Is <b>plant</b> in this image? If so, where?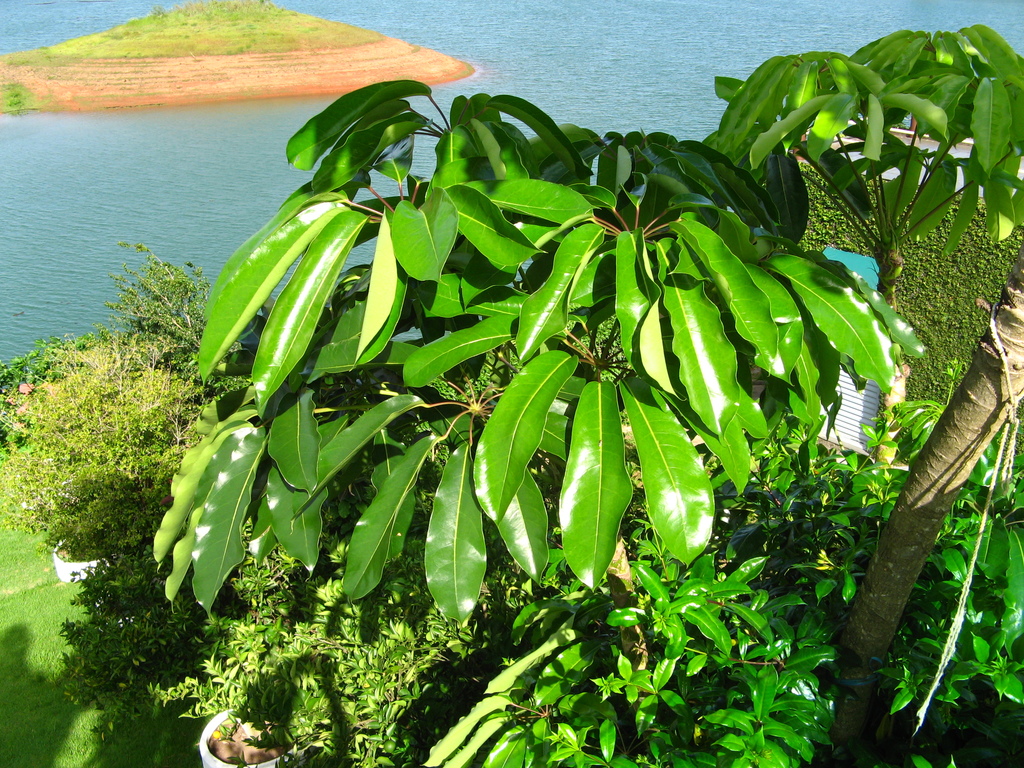
Yes, at x1=397 y1=632 x2=1023 y2=767.
